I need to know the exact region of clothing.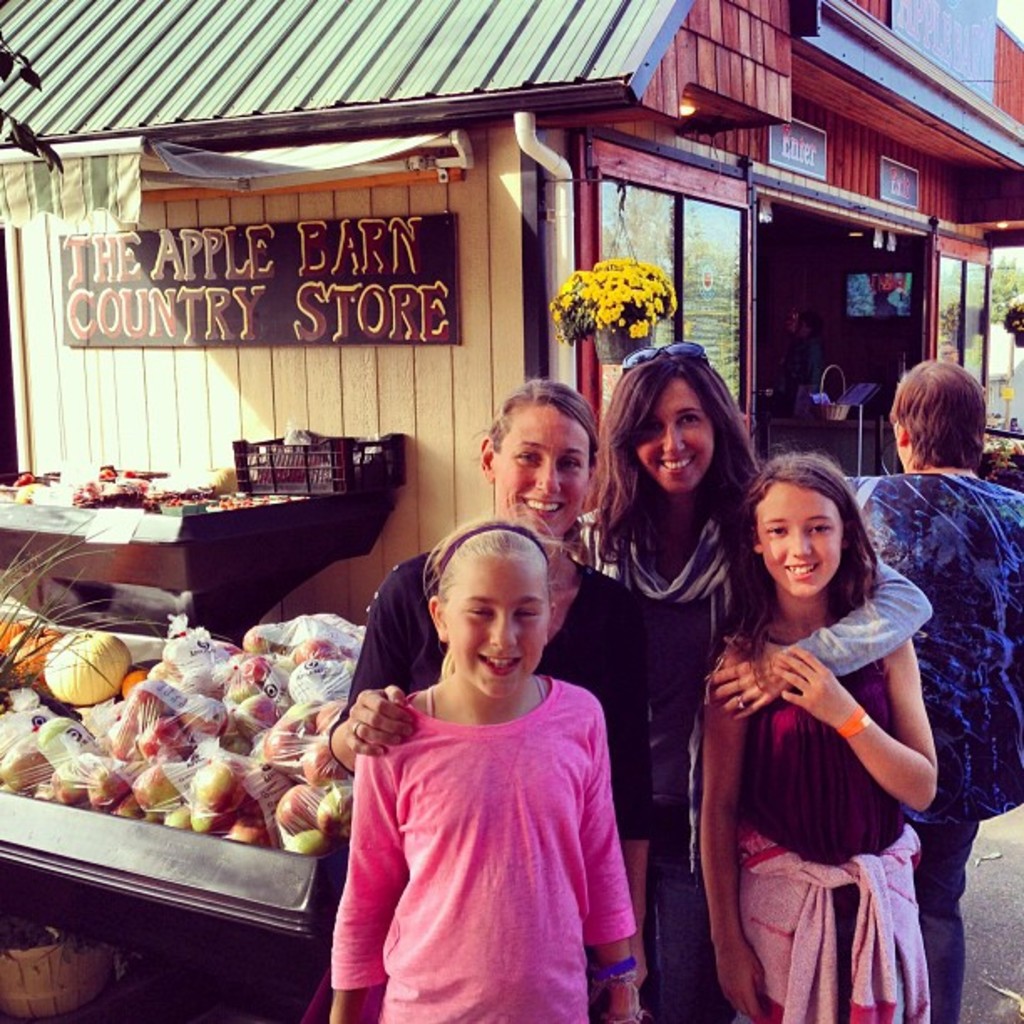
Region: Rect(847, 467, 1022, 1022).
